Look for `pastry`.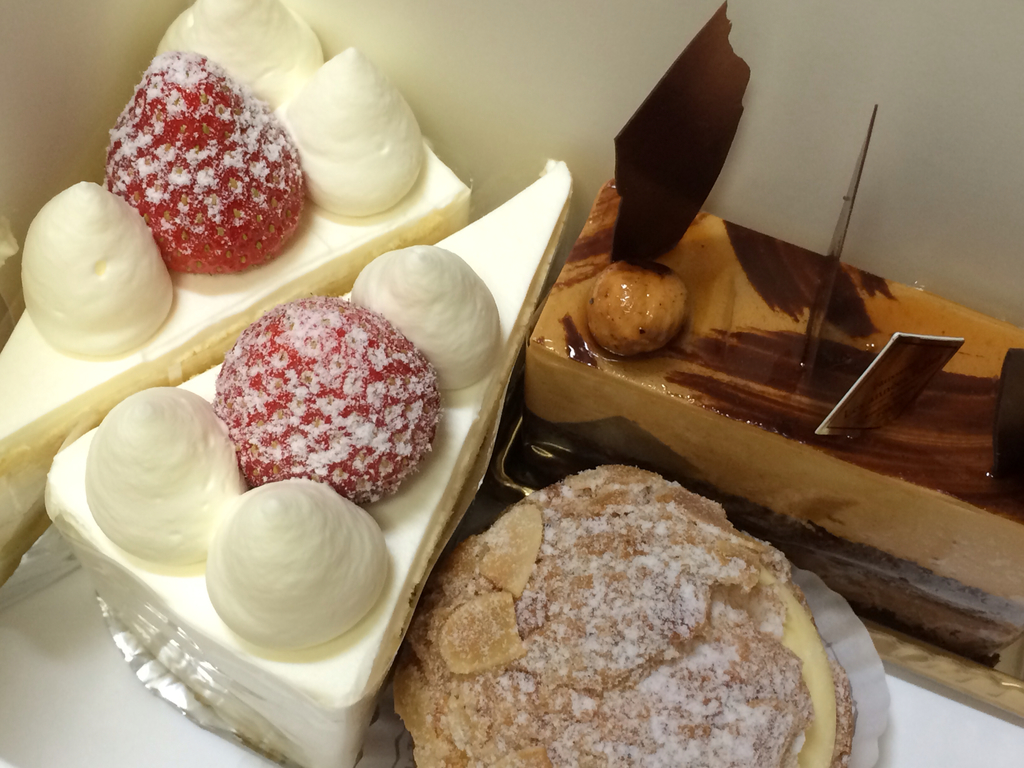
Found: region(522, 0, 1023, 669).
